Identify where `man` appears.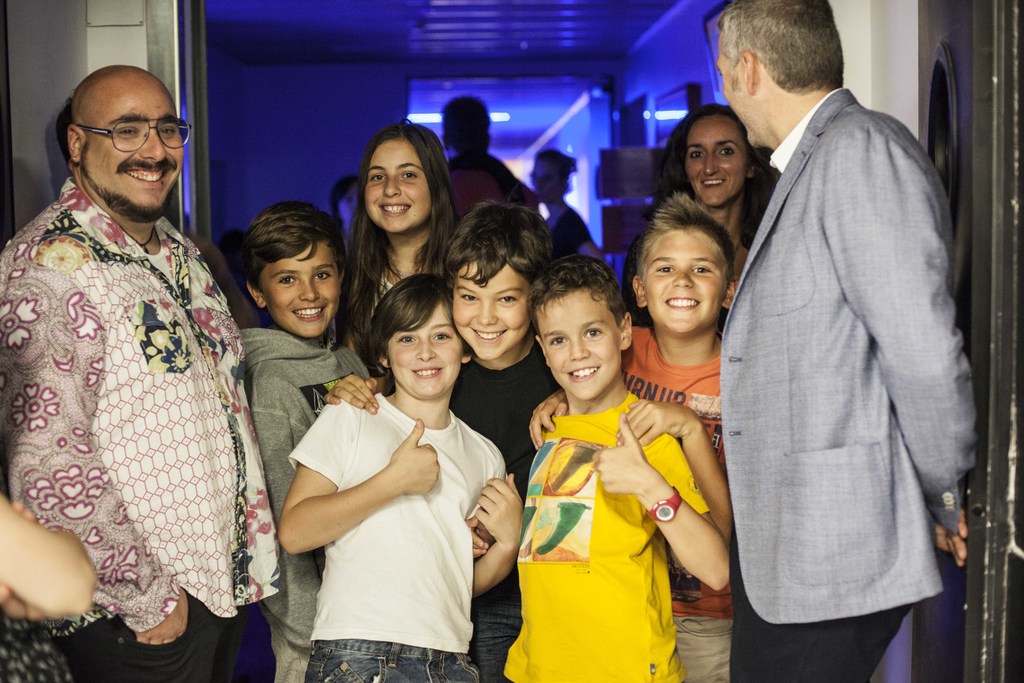
Appears at 708, 0, 984, 673.
